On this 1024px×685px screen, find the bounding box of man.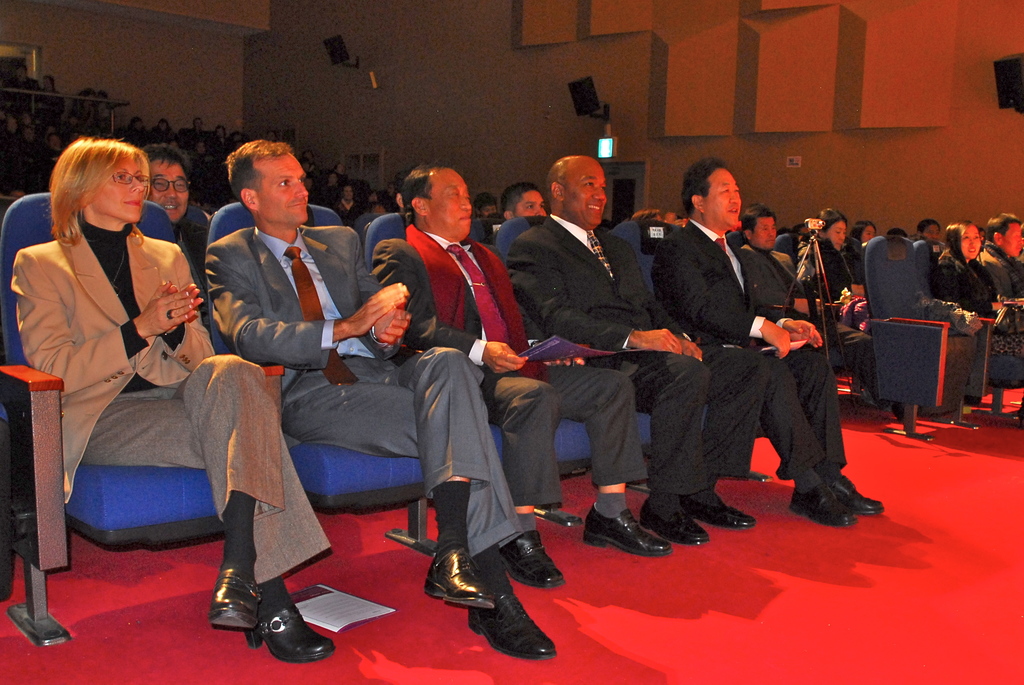
Bounding box: l=204, t=139, r=562, b=657.
